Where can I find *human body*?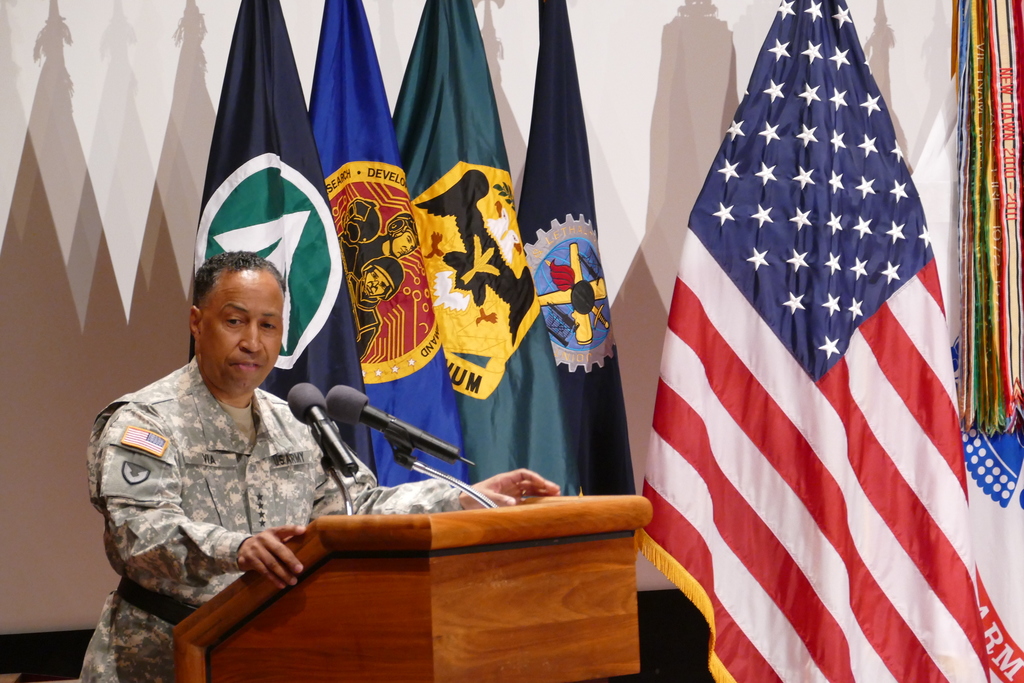
You can find it at {"left": 110, "top": 145, "right": 625, "bottom": 663}.
